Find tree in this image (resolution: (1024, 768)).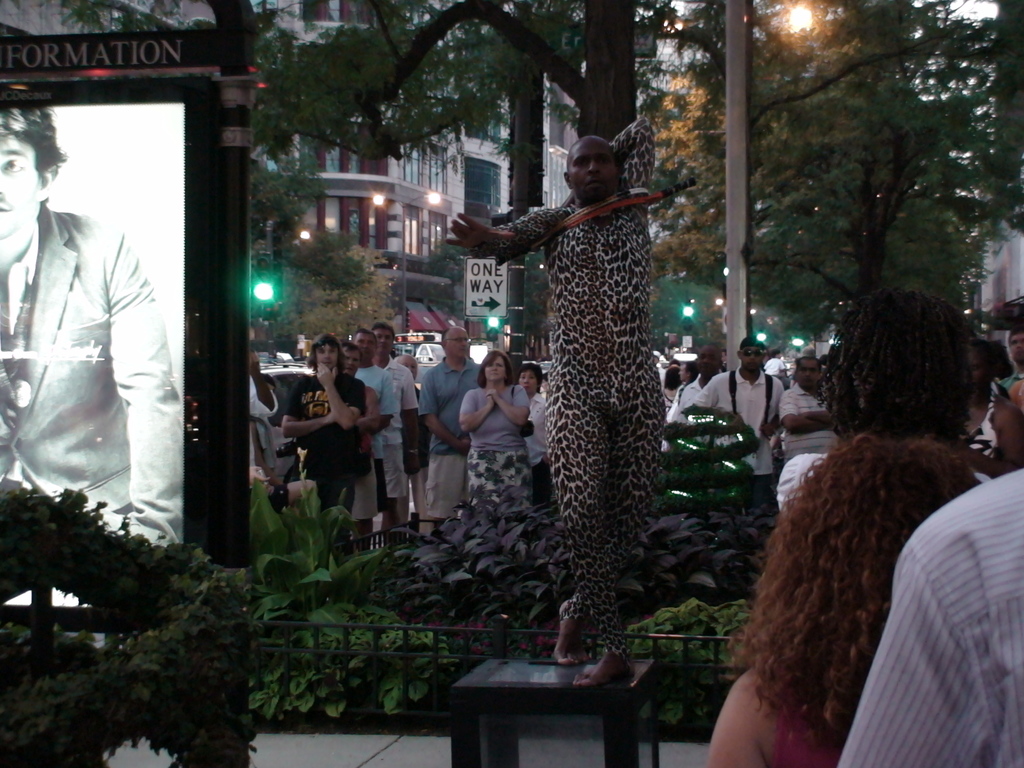
x1=58, y1=0, x2=733, y2=185.
